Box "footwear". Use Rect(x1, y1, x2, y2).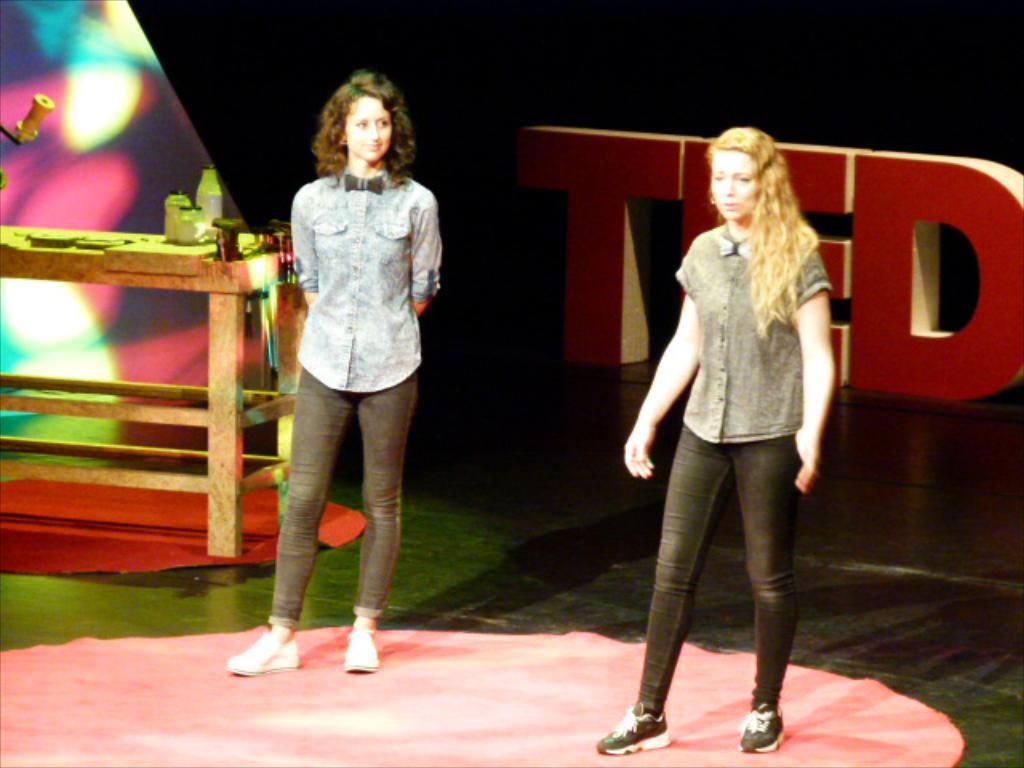
Rect(597, 706, 675, 755).
